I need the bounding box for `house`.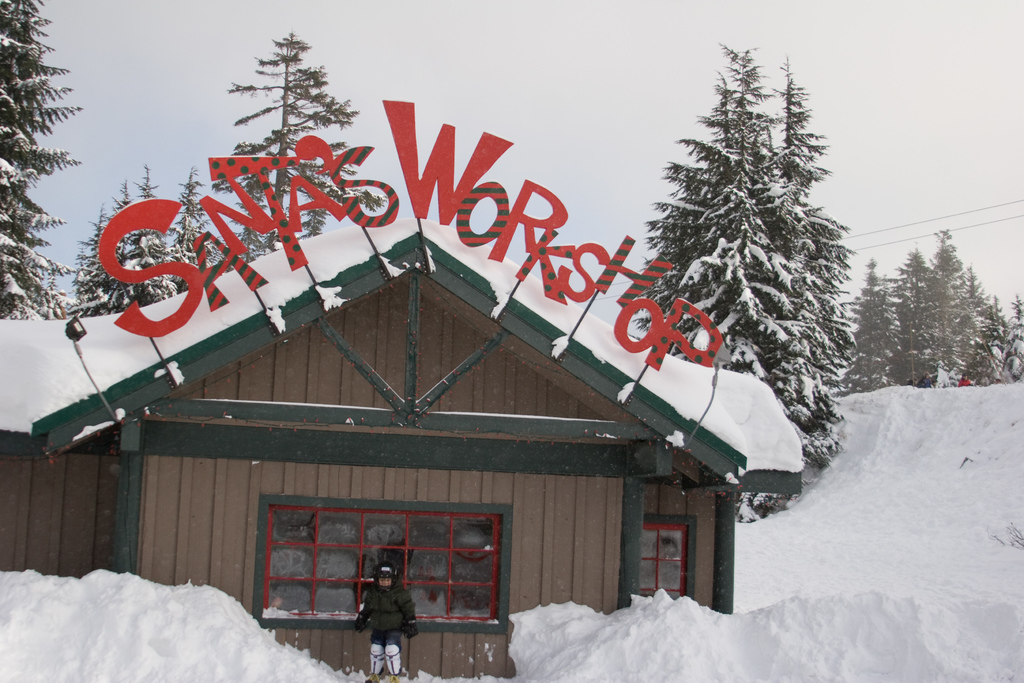
Here it is: 0 221 801 682.
